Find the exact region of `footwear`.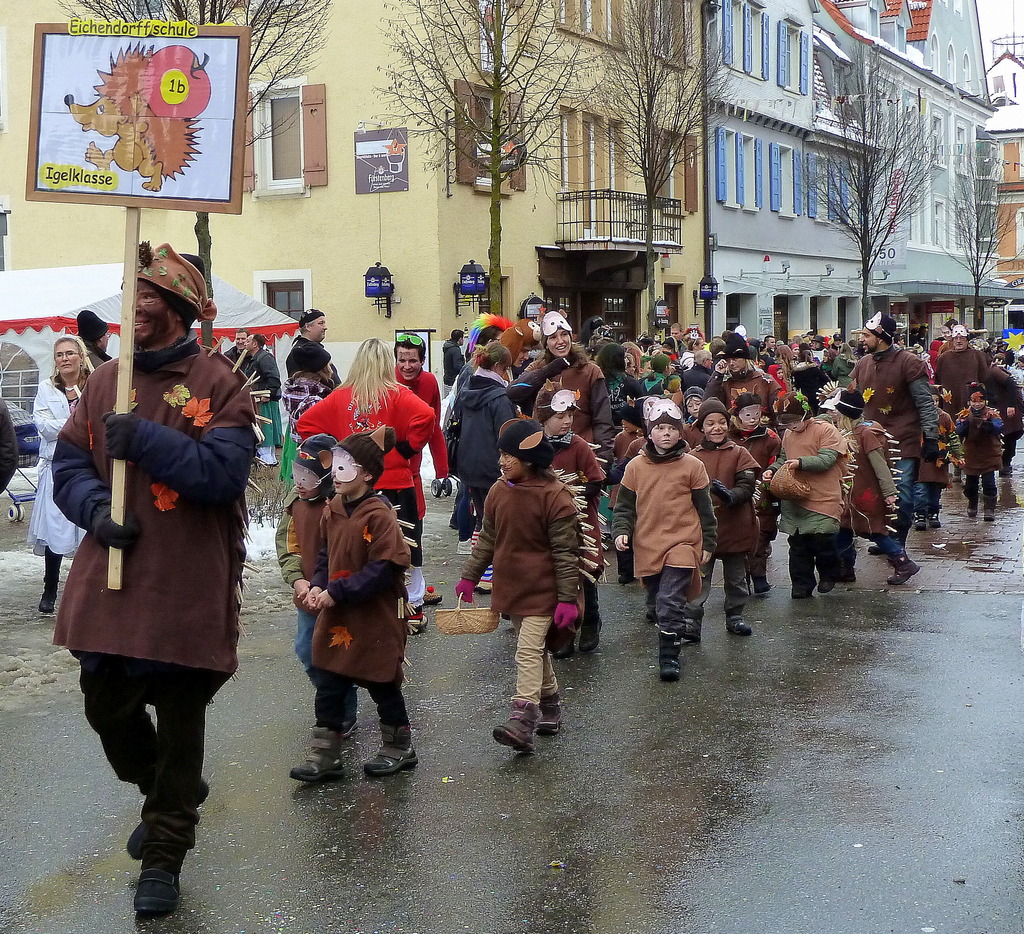
Exact region: (579,616,602,651).
